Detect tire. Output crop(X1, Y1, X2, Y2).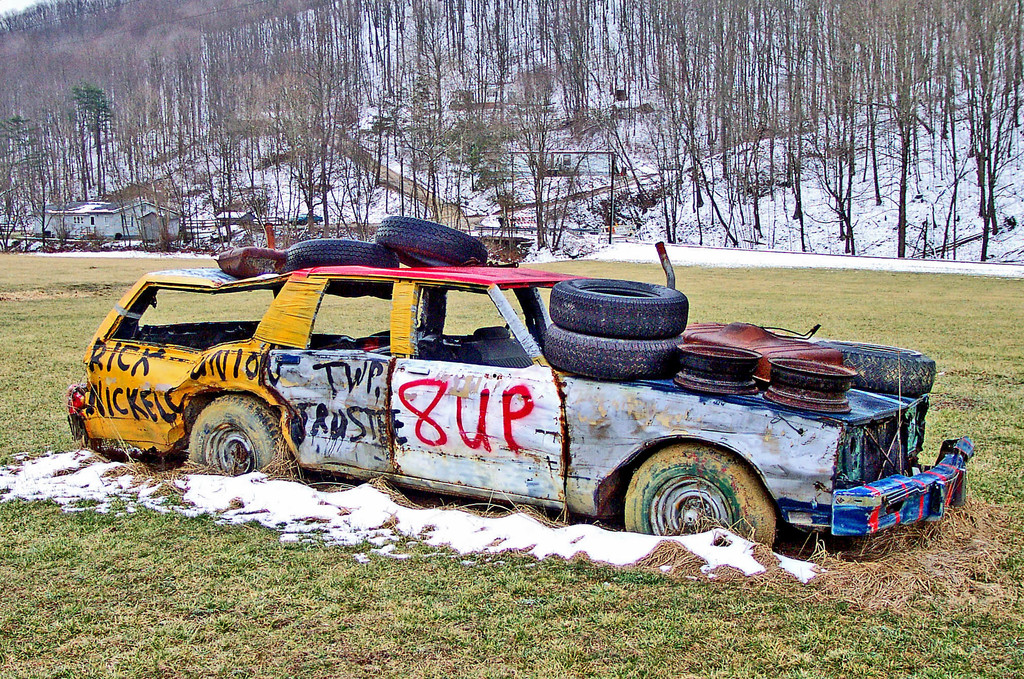
crop(284, 240, 397, 271).
